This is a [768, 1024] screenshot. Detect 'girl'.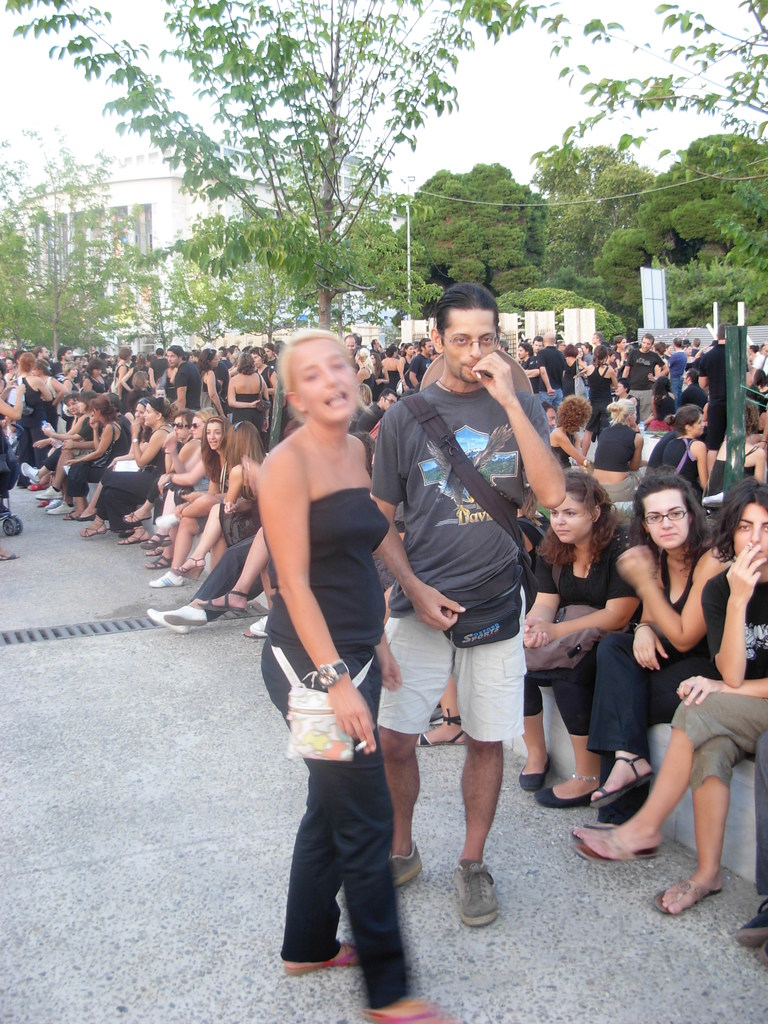
box(557, 344, 586, 394).
